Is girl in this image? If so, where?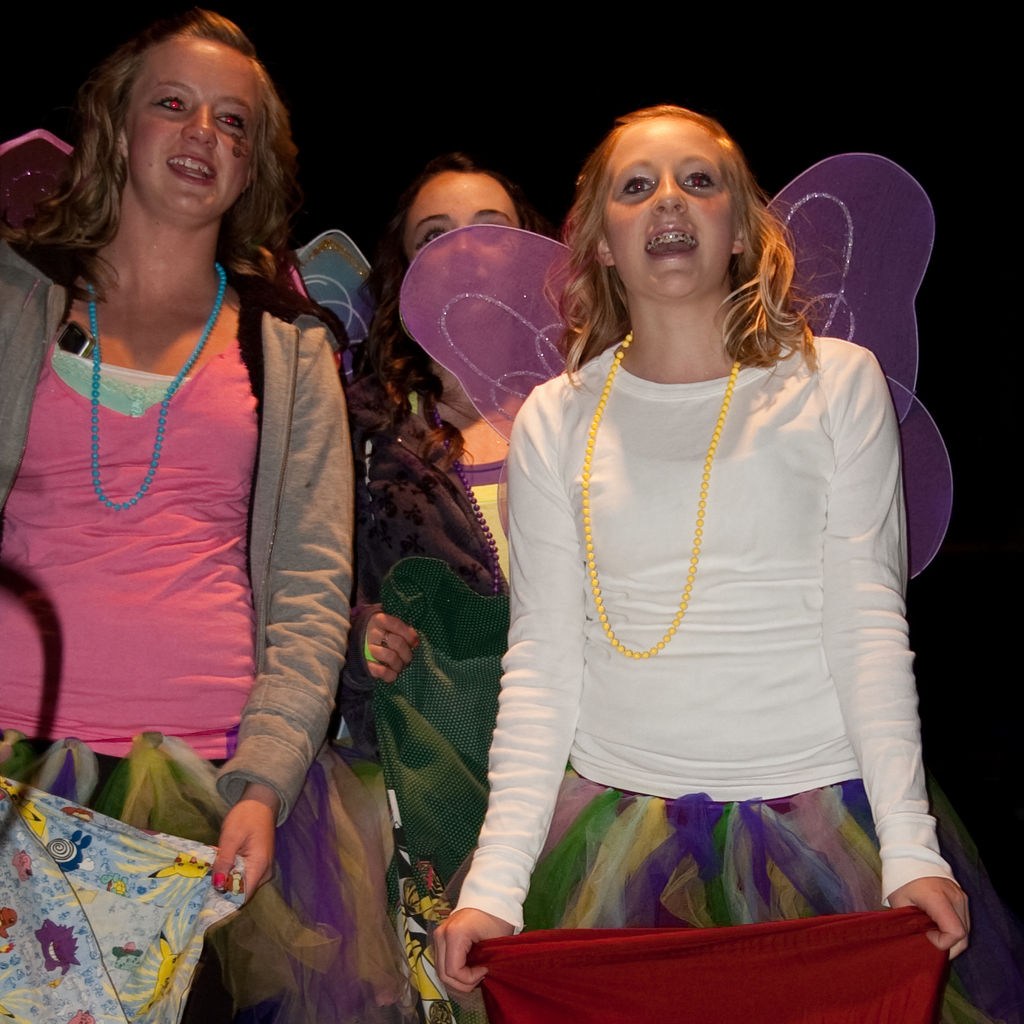
Yes, at detection(461, 115, 945, 1019).
